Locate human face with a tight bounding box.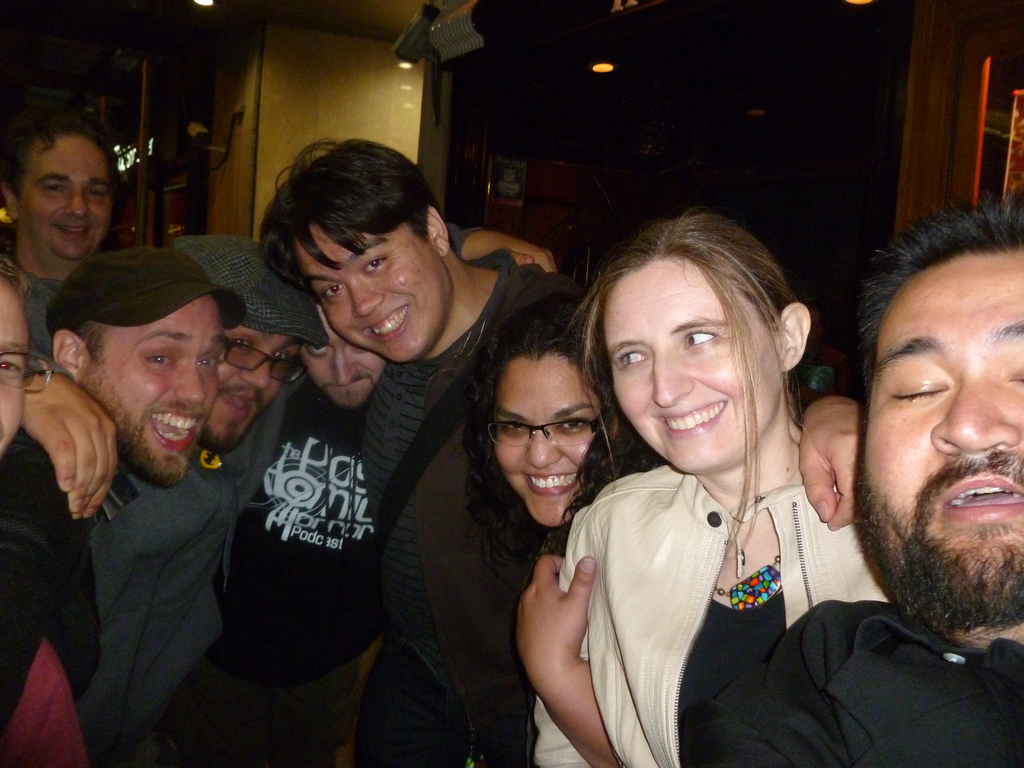
pyautogui.locateOnScreen(501, 358, 600, 532).
